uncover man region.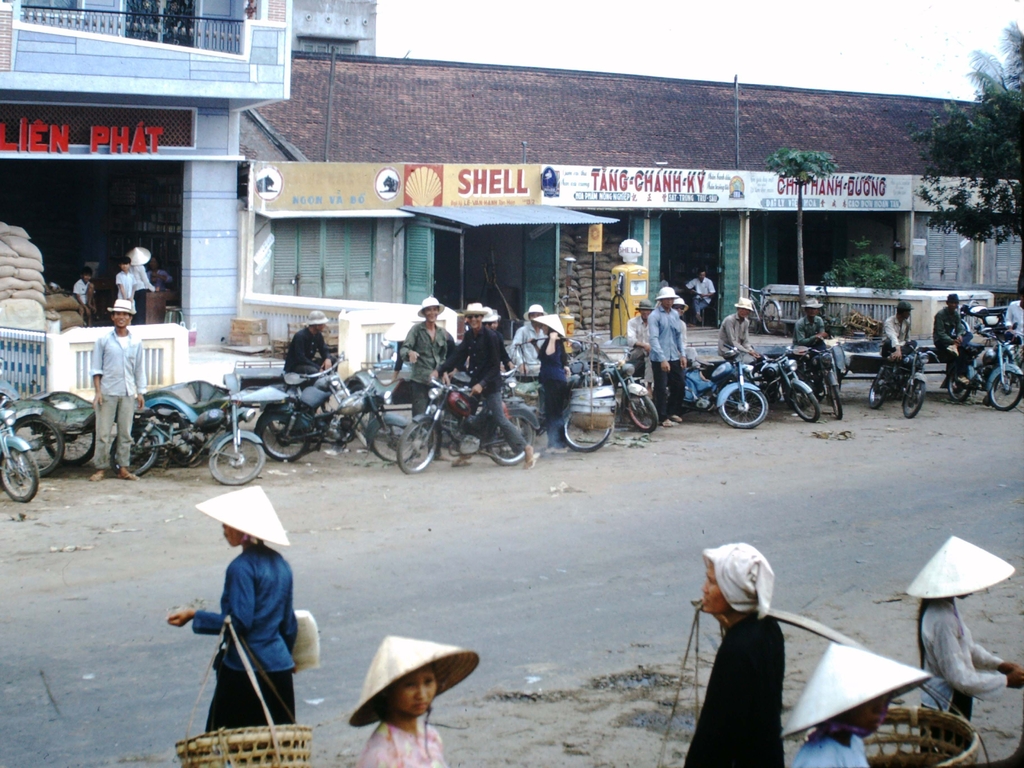
Uncovered: l=650, t=286, r=688, b=426.
